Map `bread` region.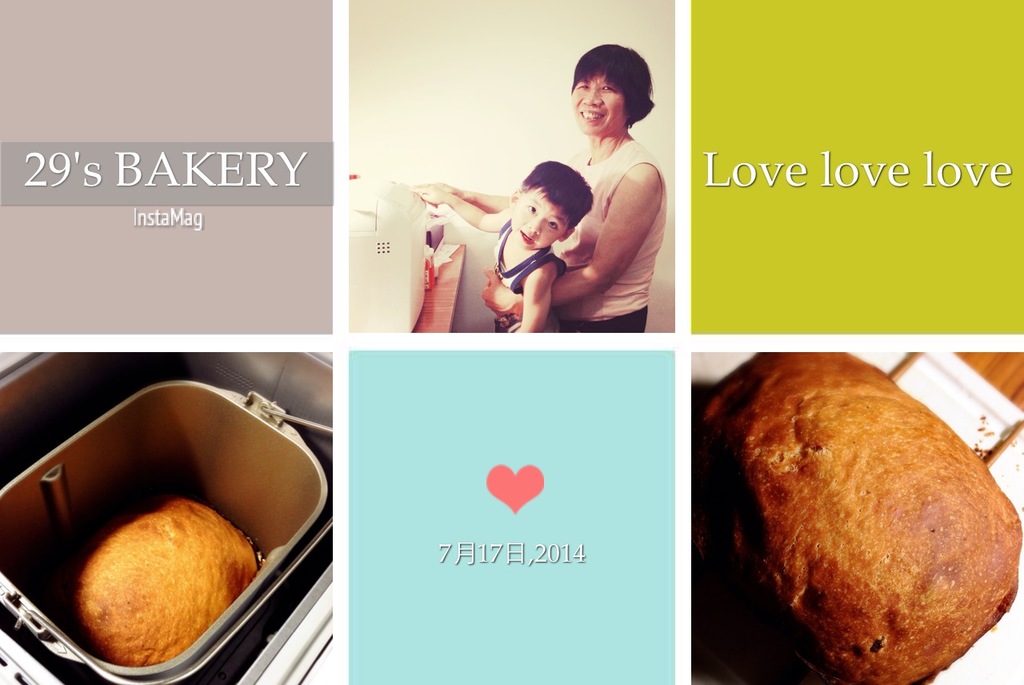
Mapped to 692, 349, 1023, 684.
